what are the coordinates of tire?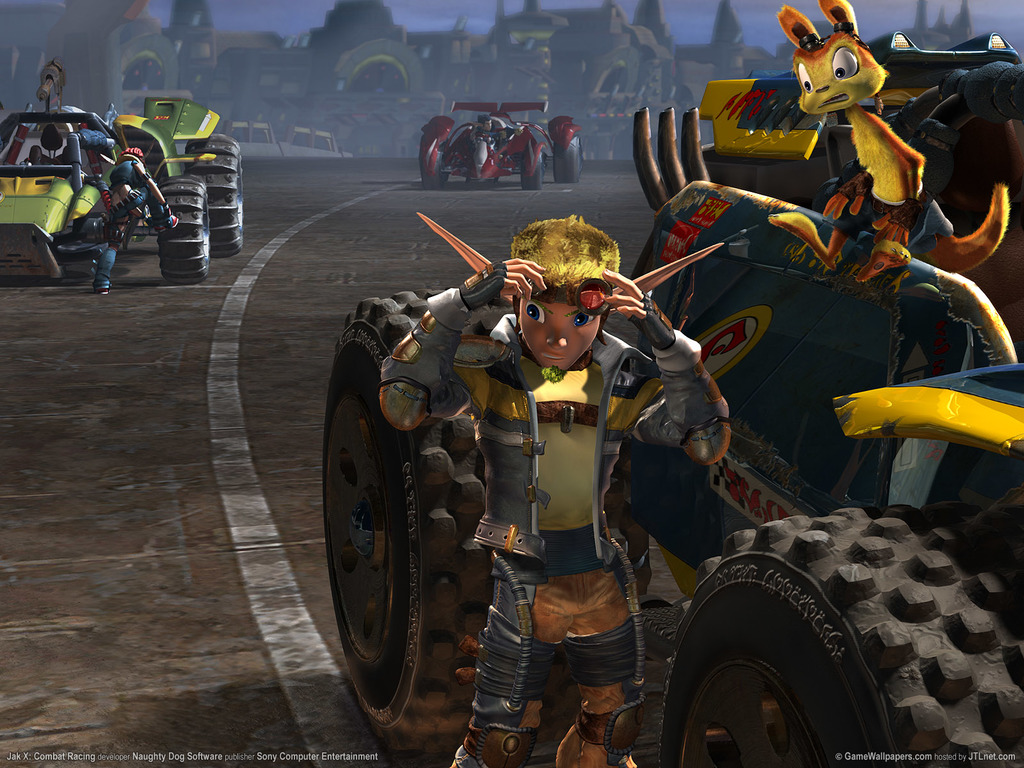
bbox=[519, 152, 542, 190].
